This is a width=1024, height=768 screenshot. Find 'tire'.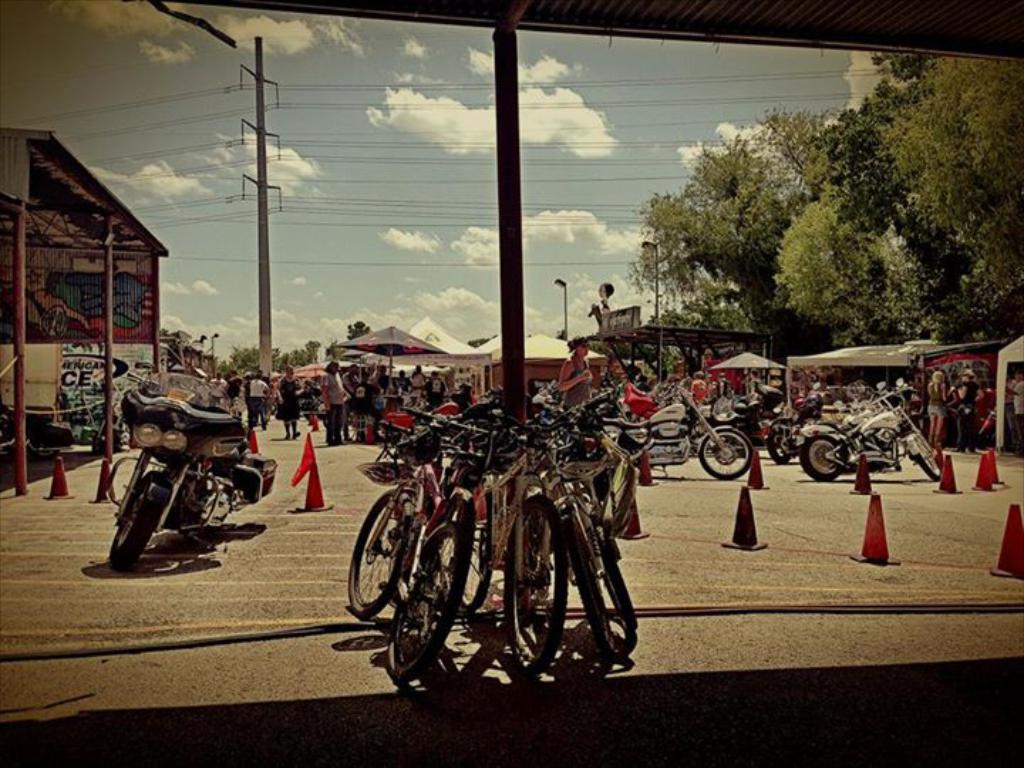
Bounding box: bbox=[910, 431, 939, 474].
